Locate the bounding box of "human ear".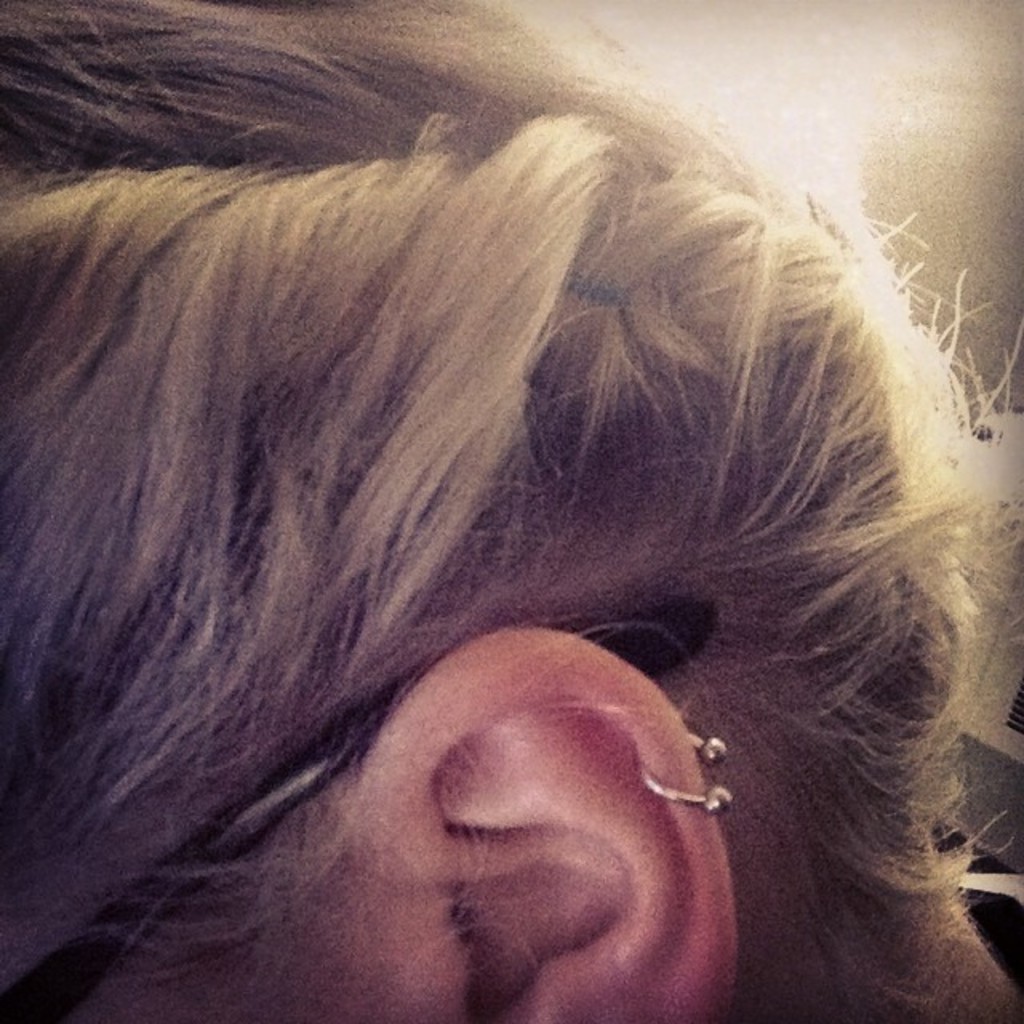
Bounding box: rect(357, 627, 723, 1022).
